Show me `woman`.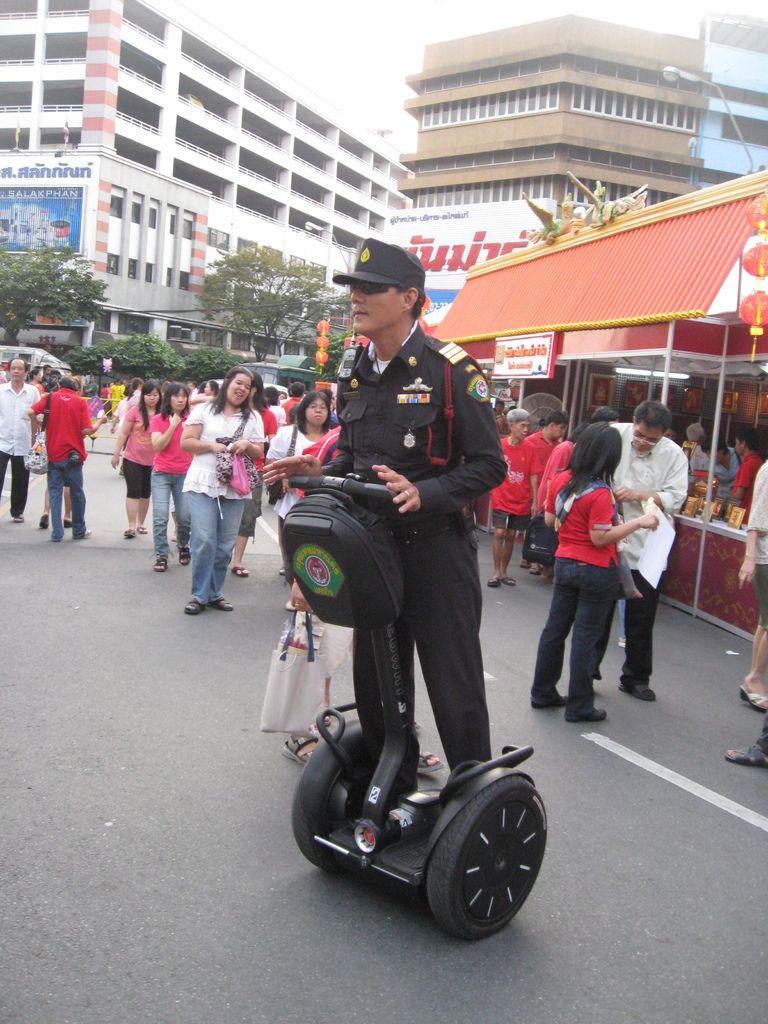
`woman` is here: 700/436/740/502.
